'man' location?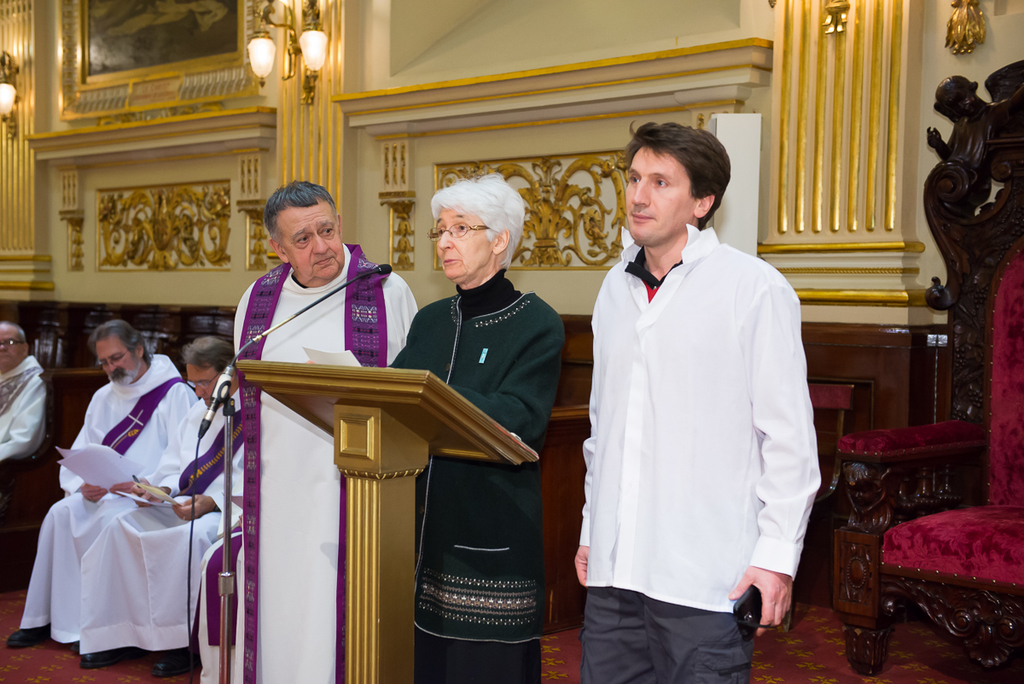
(584,125,815,683)
